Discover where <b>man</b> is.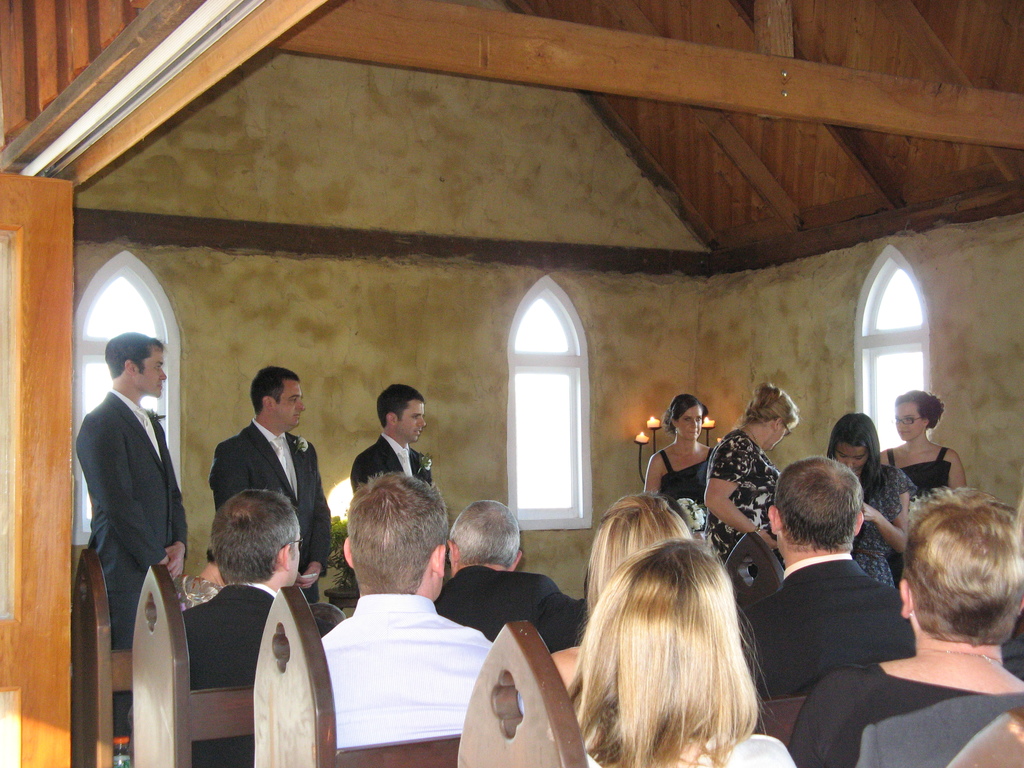
Discovered at [177, 486, 341, 767].
